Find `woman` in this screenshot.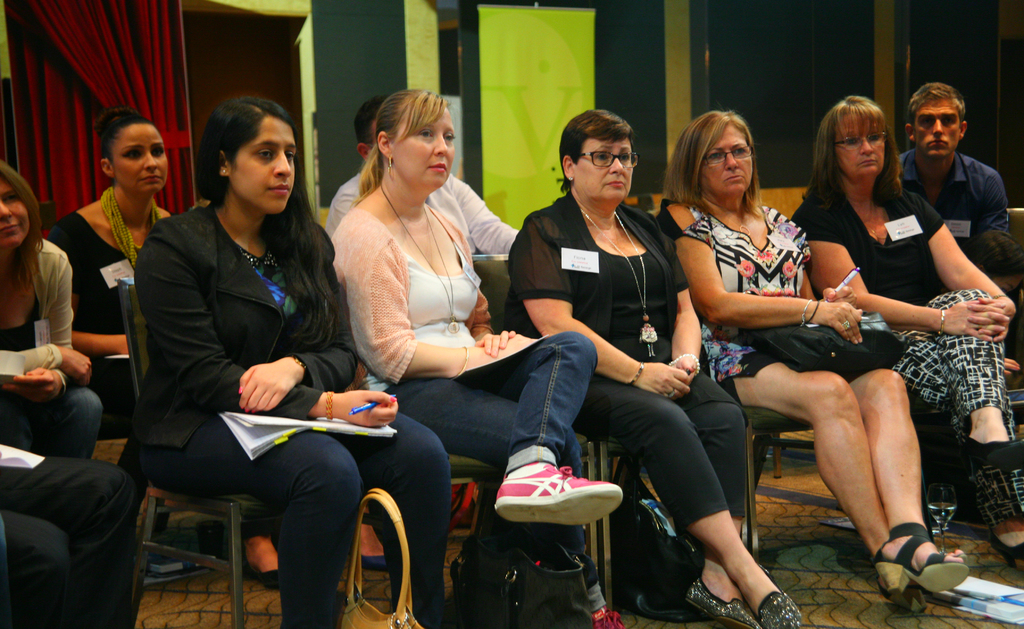
The bounding box for `woman` is {"left": 0, "top": 174, "right": 106, "bottom": 453}.
